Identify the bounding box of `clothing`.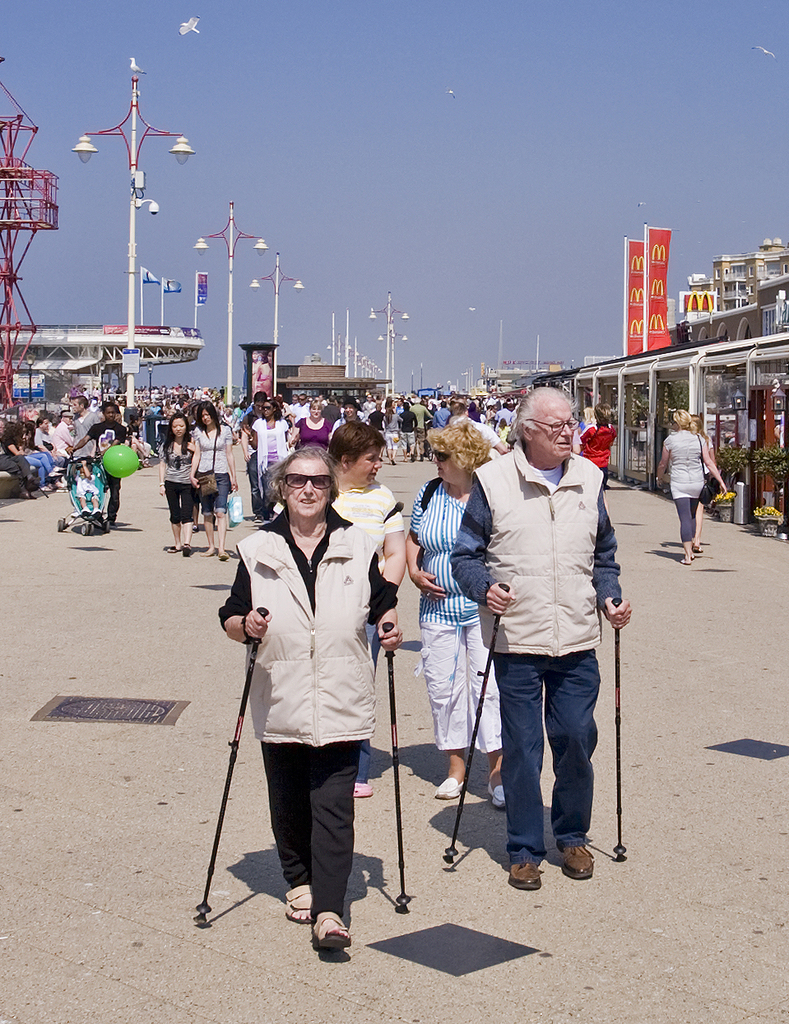
658:425:708:547.
